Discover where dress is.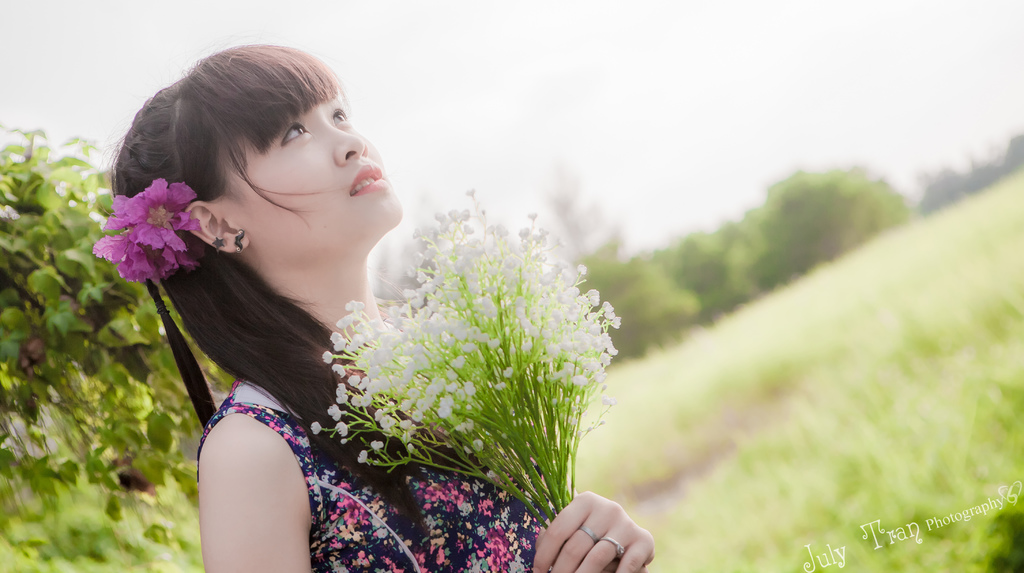
Discovered at pyautogui.locateOnScreen(195, 378, 556, 572).
